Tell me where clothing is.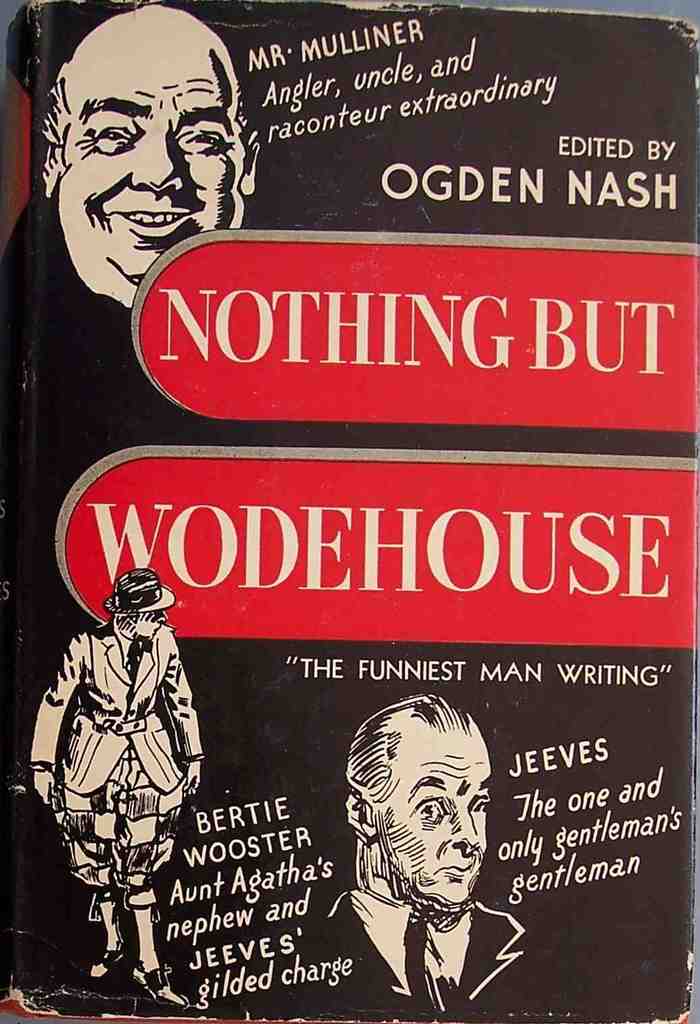
clothing is at crop(312, 885, 535, 1015).
